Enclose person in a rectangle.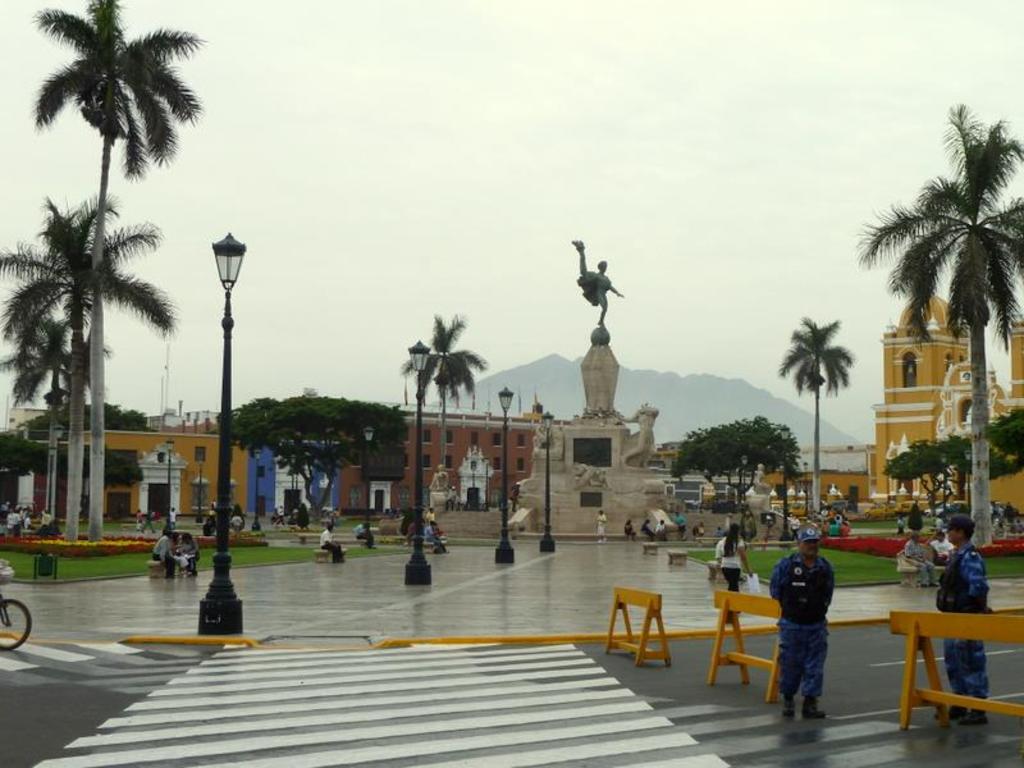
rect(178, 530, 202, 570).
